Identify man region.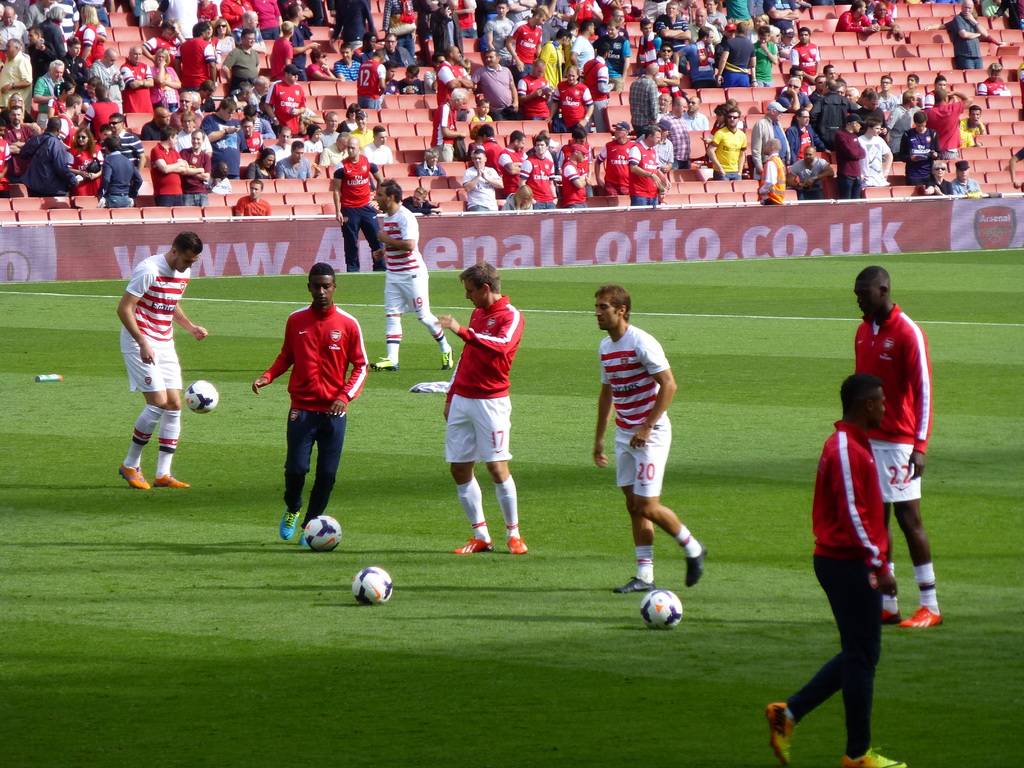
Region: Rect(623, 127, 660, 200).
